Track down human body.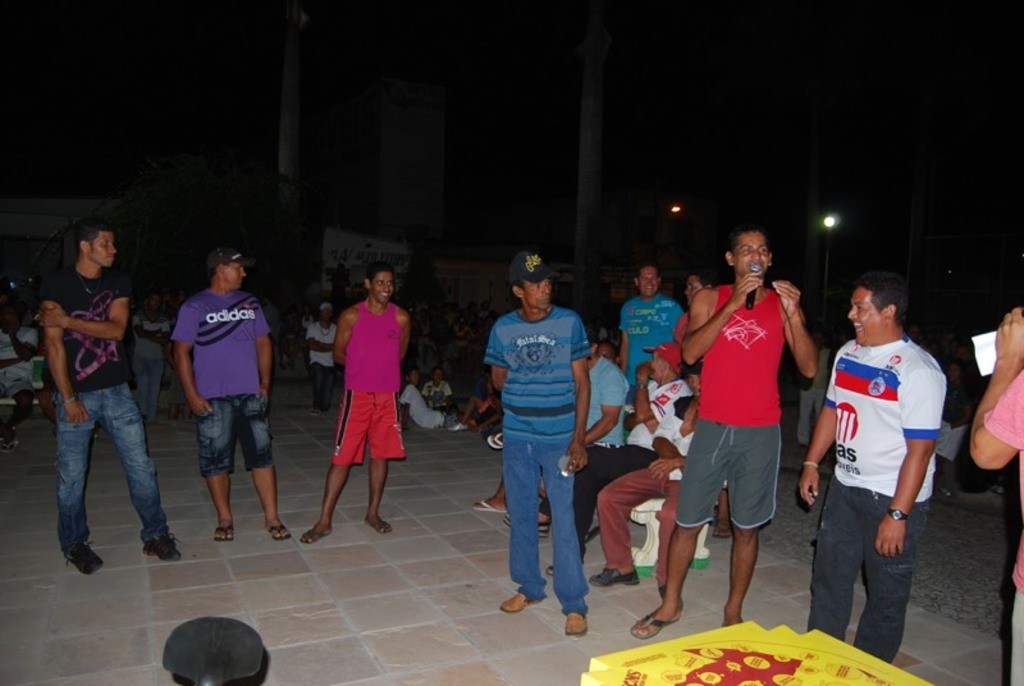
Tracked to <region>45, 264, 177, 585</region>.
